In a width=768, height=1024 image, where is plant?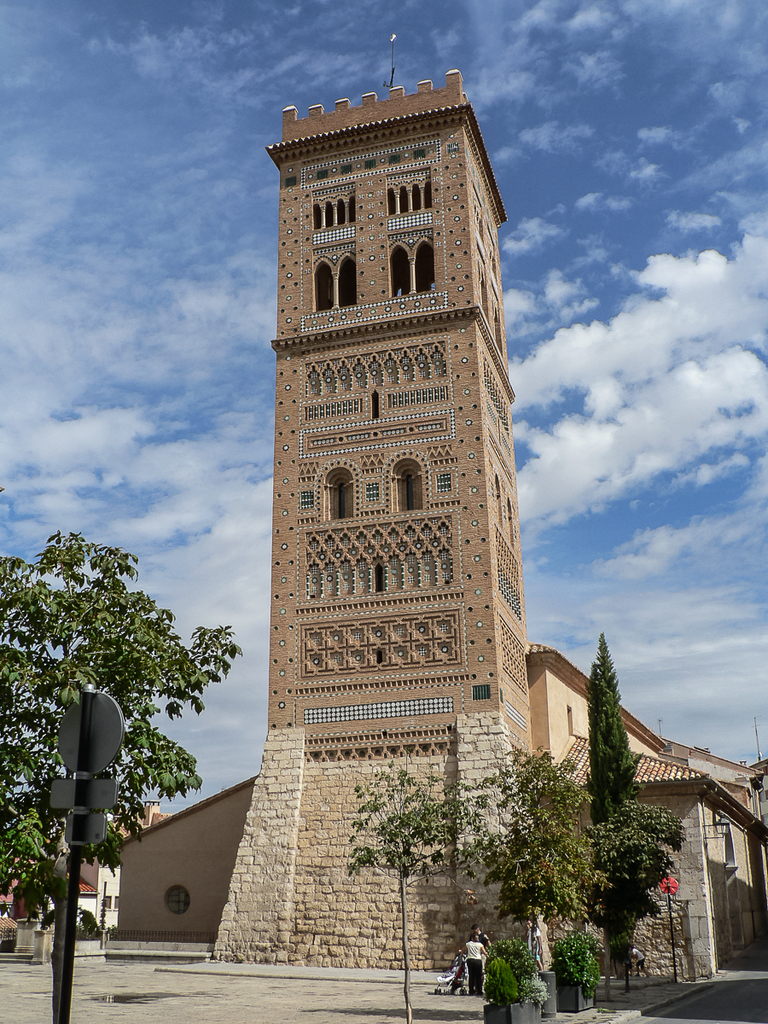
left=517, top=936, right=553, bottom=1000.
